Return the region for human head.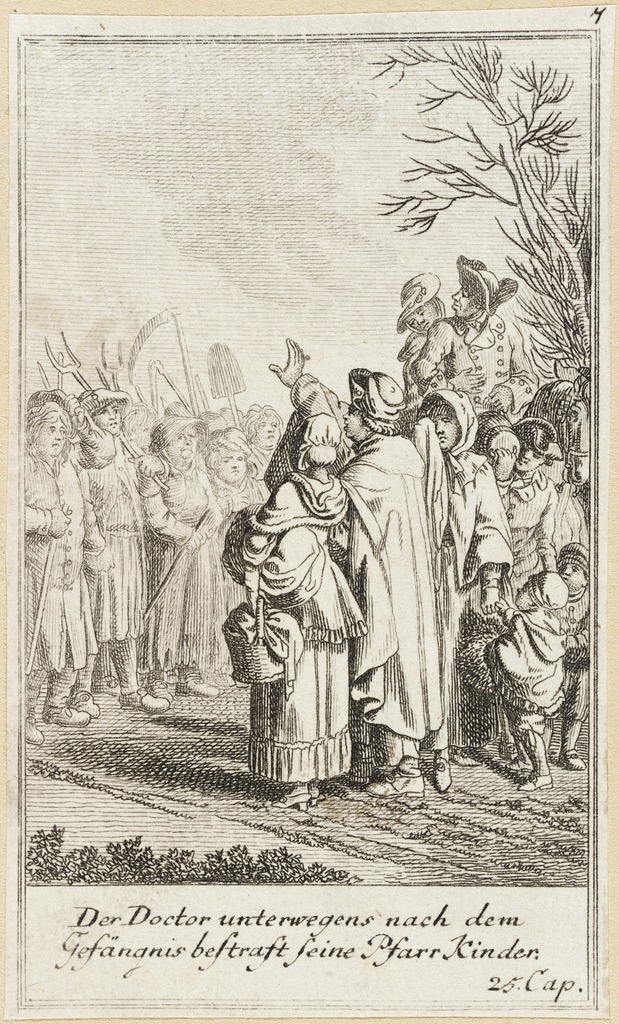
(x1=195, y1=412, x2=228, y2=442).
